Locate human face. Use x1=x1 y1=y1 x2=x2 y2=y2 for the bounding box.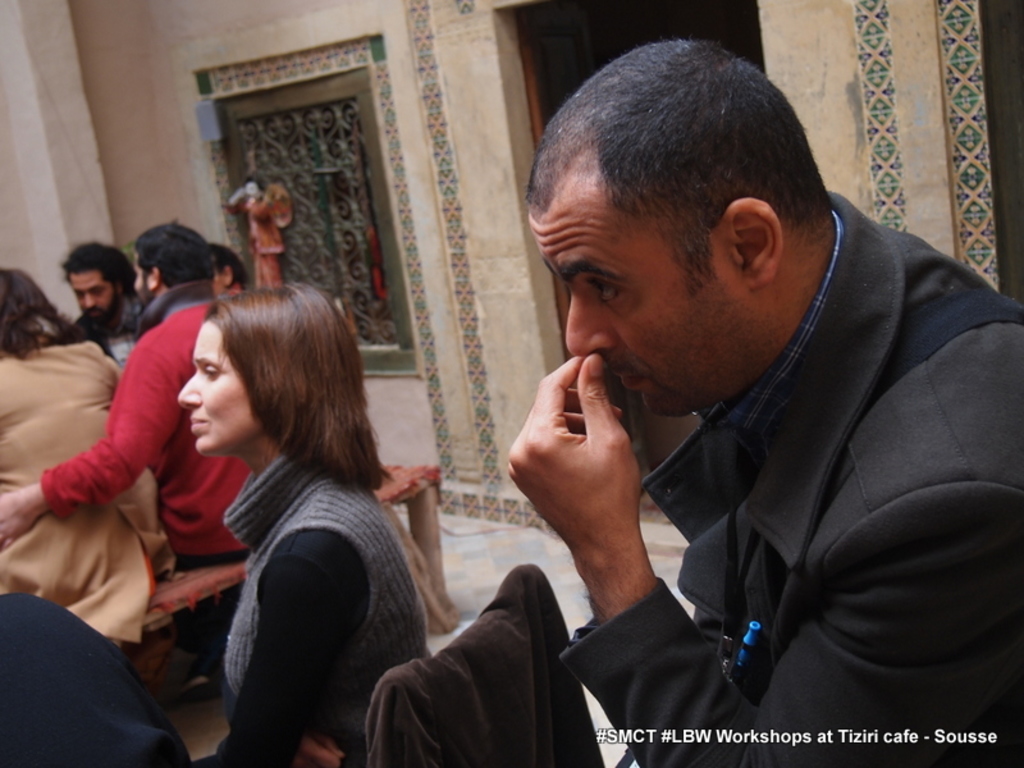
x1=516 y1=175 x2=726 y2=419.
